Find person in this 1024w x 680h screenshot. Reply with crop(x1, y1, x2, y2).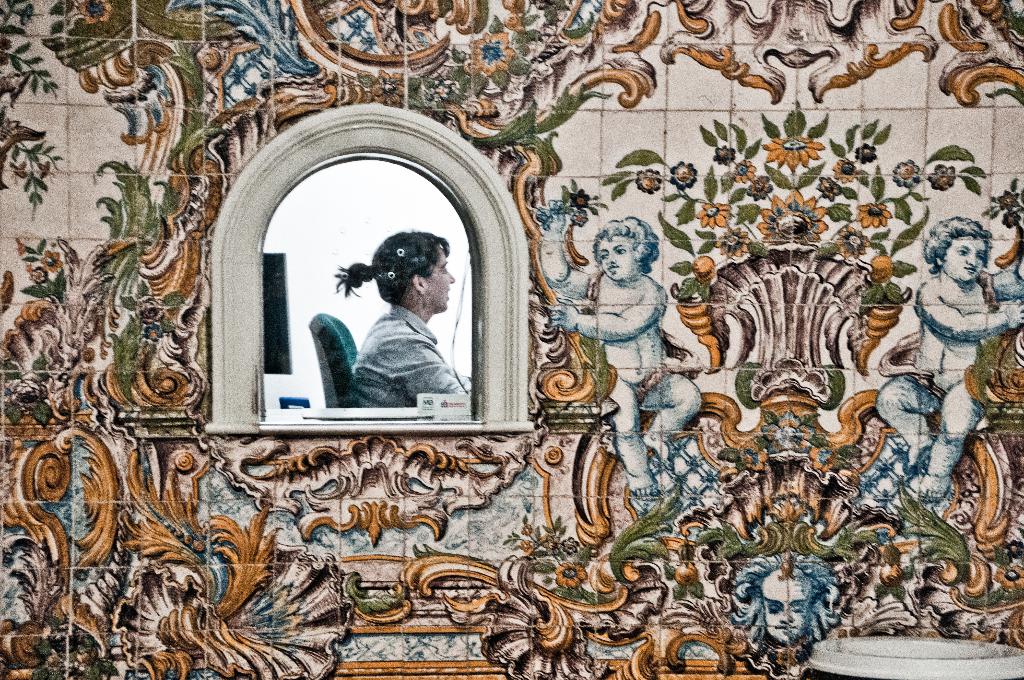
crop(336, 229, 477, 407).
